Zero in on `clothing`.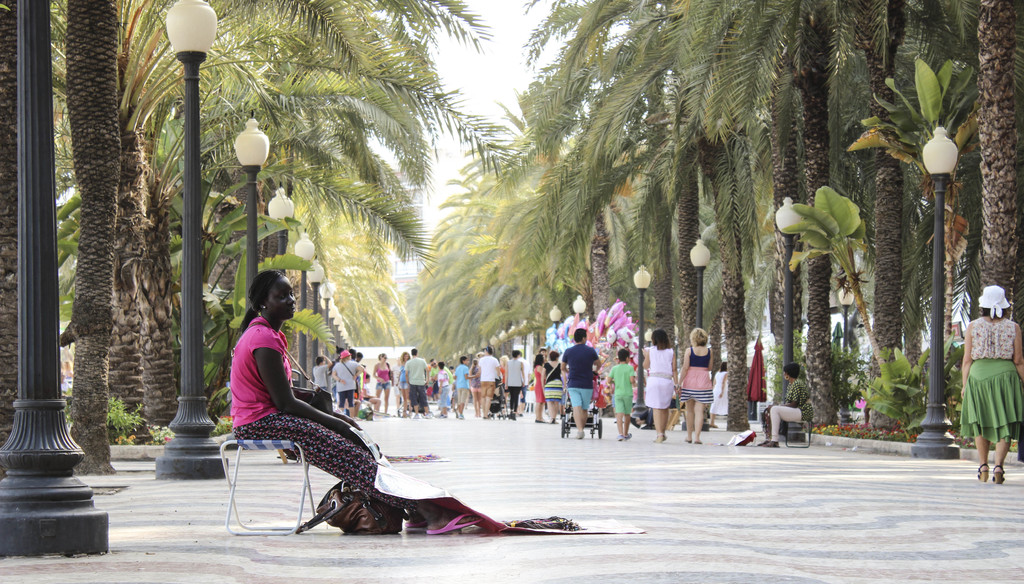
Zeroed in: <bbox>502, 362, 522, 396</bbox>.
